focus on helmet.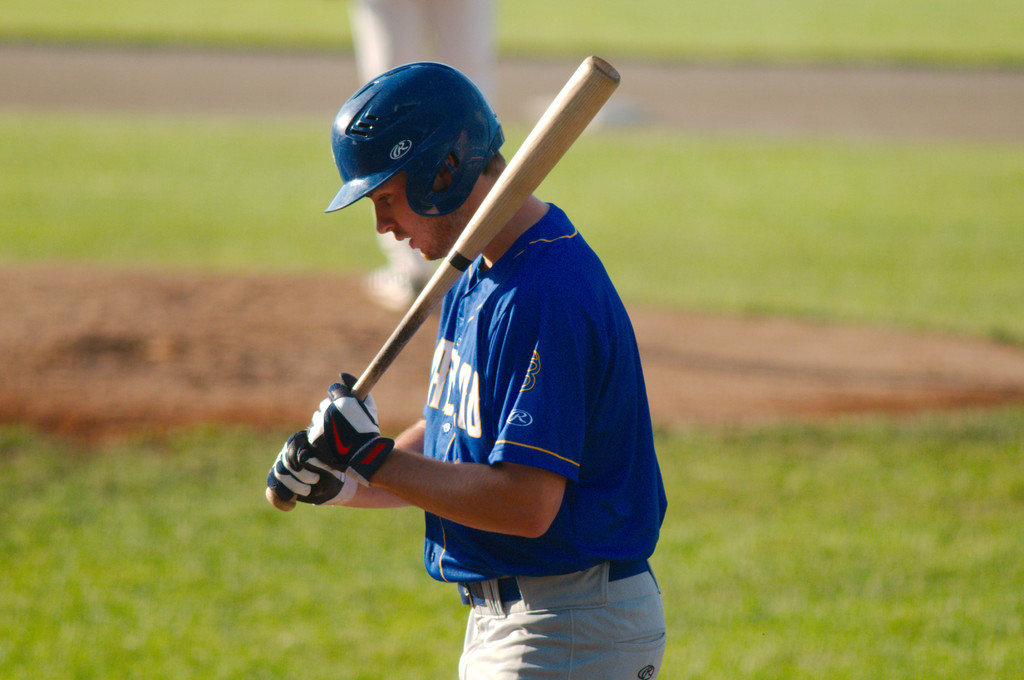
Focused at Rect(322, 59, 515, 261).
